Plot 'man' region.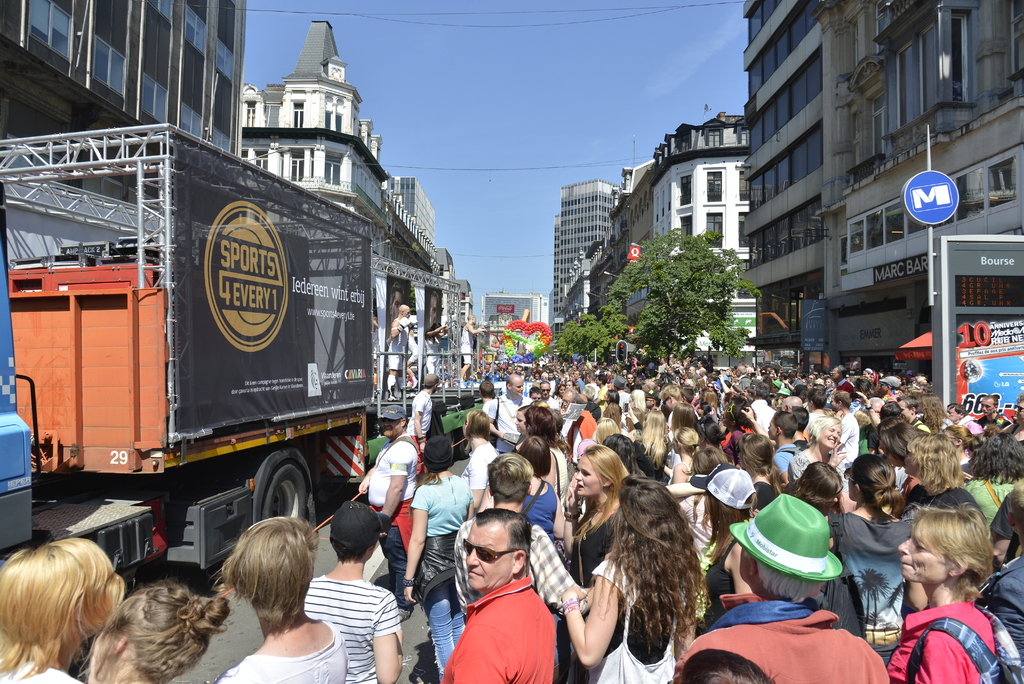
Plotted at crop(730, 365, 751, 393).
